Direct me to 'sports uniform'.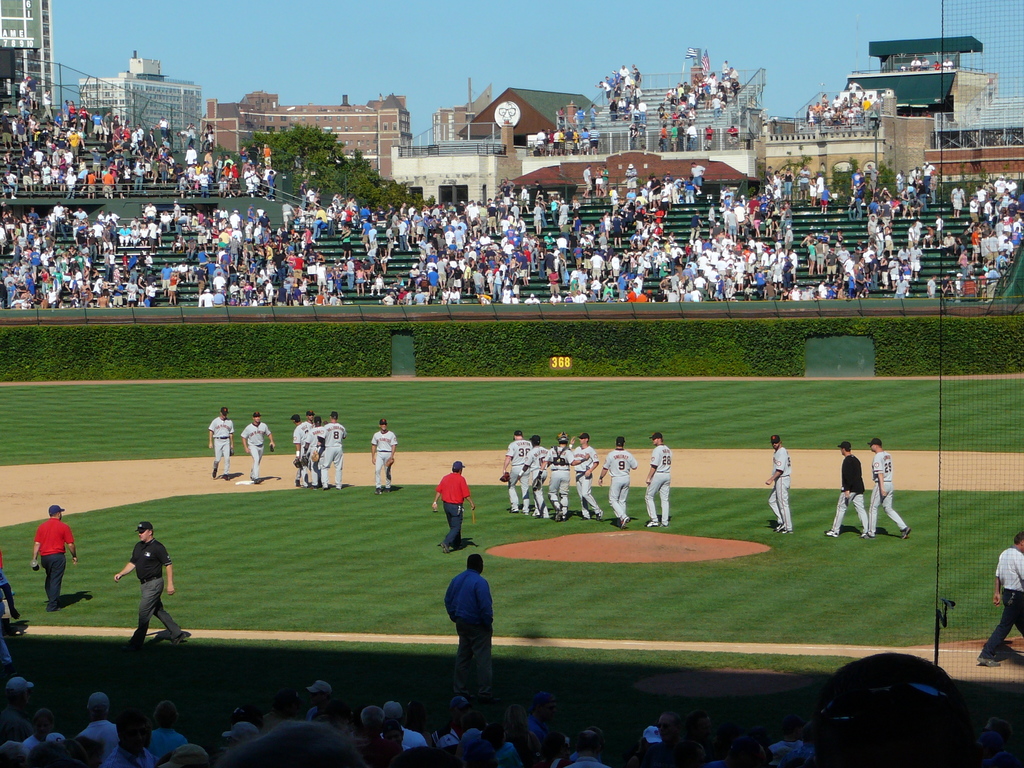
Direction: [left=524, top=442, right=541, bottom=465].
